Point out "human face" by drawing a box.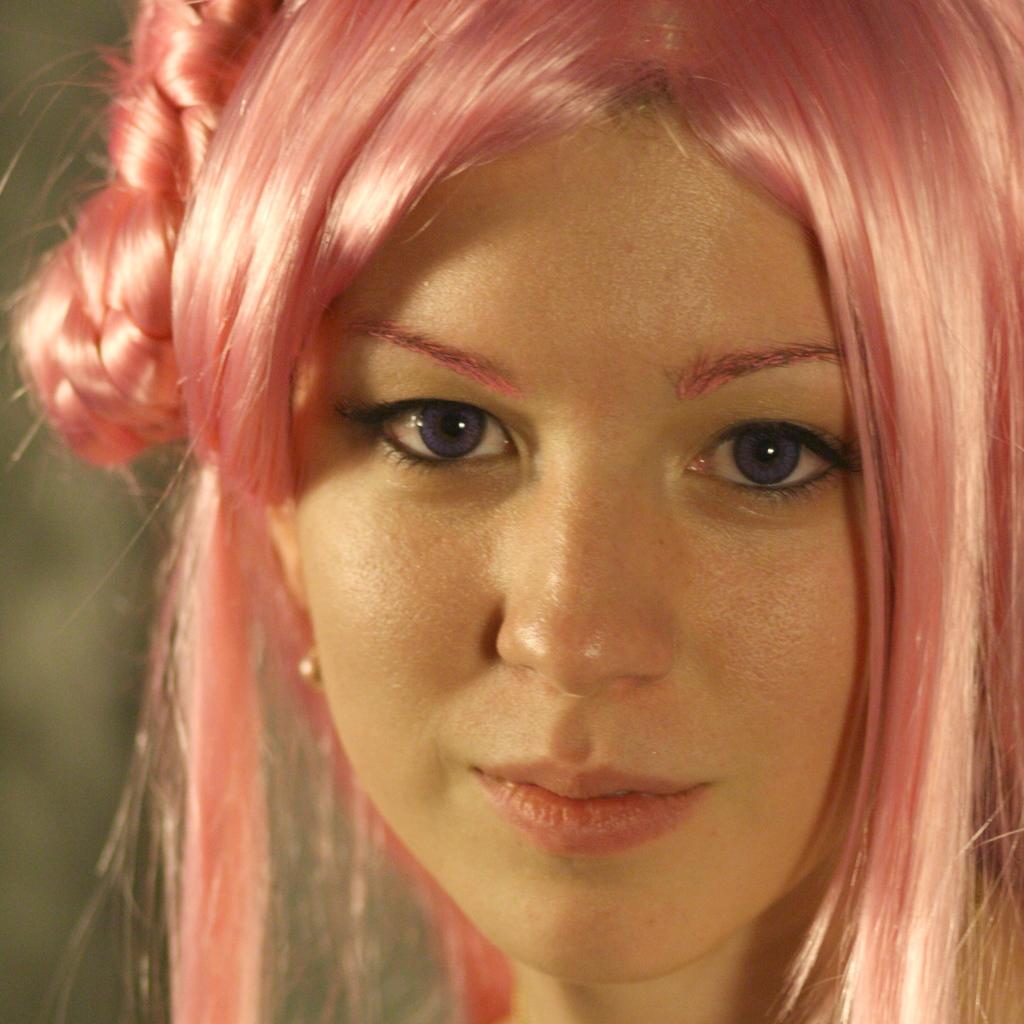
<region>284, 106, 865, 980</region>.
